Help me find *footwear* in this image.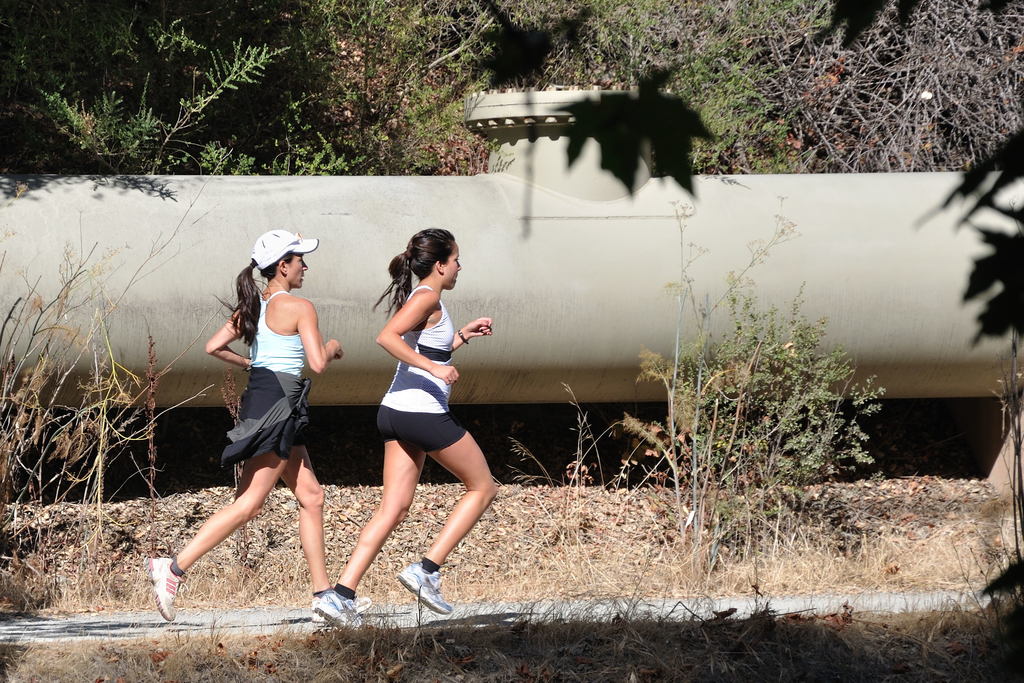
Found it: rect(397, 550, 459, 634).
